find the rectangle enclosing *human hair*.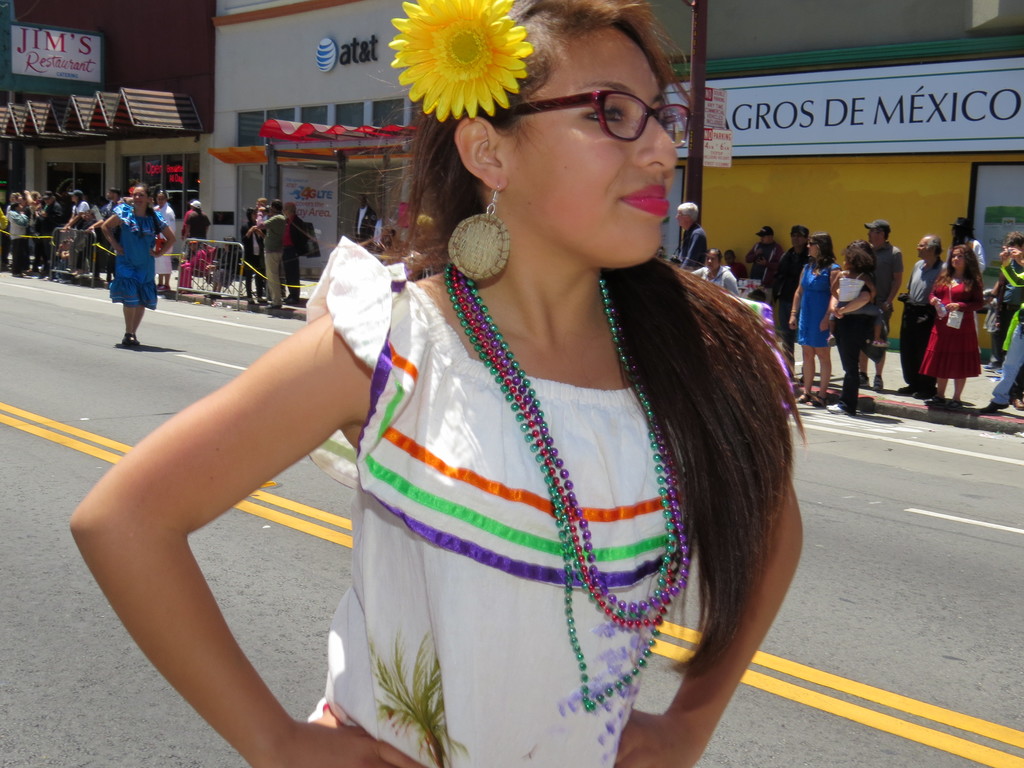
pyautogui.locateOnScreen(109, 188, 122, 198).
